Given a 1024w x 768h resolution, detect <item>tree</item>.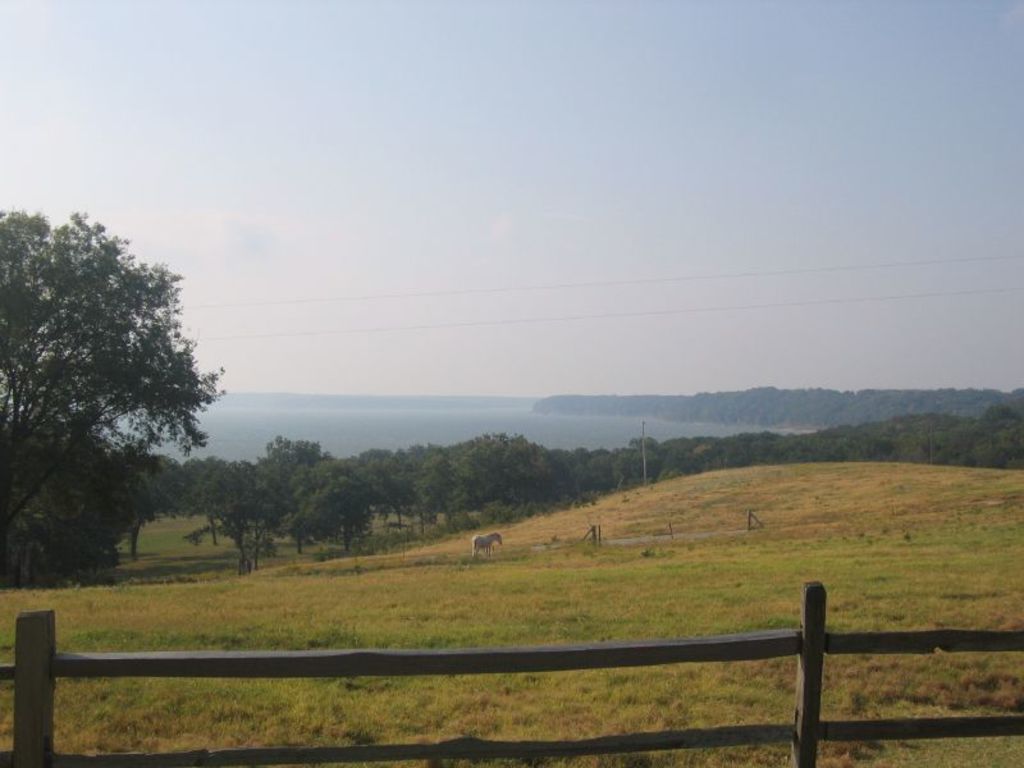
box(188, 449, 220, 517).
